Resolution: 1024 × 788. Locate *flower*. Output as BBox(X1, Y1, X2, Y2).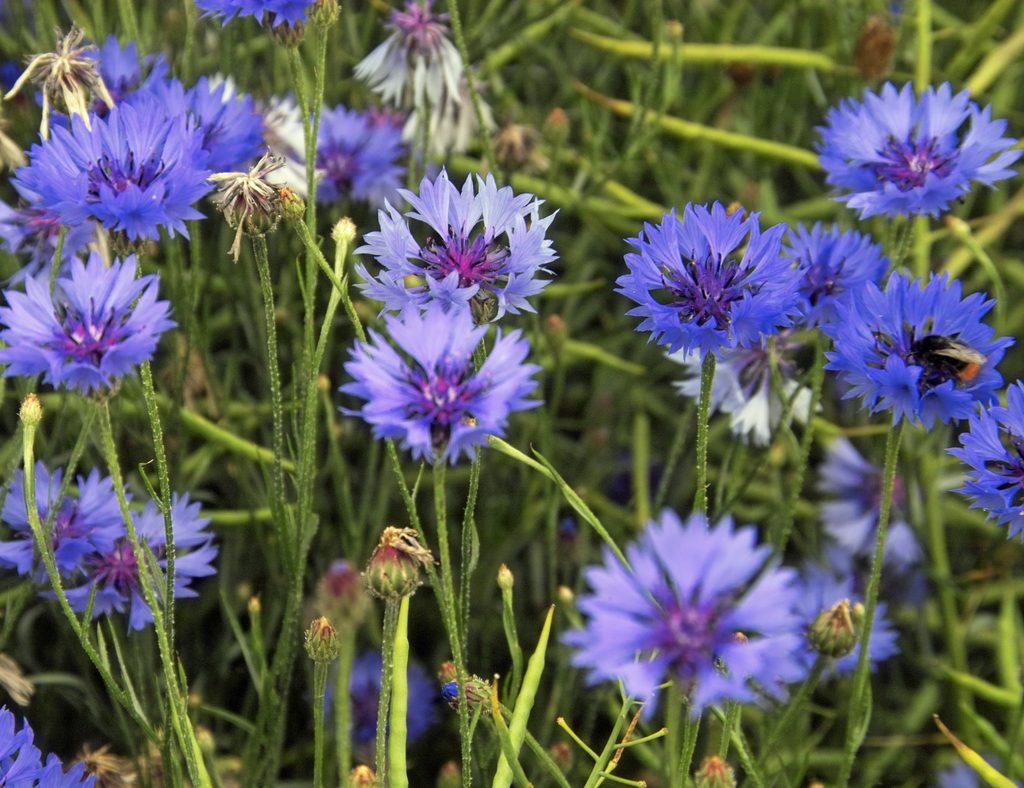
BBox(0, 57, 52, 101).
